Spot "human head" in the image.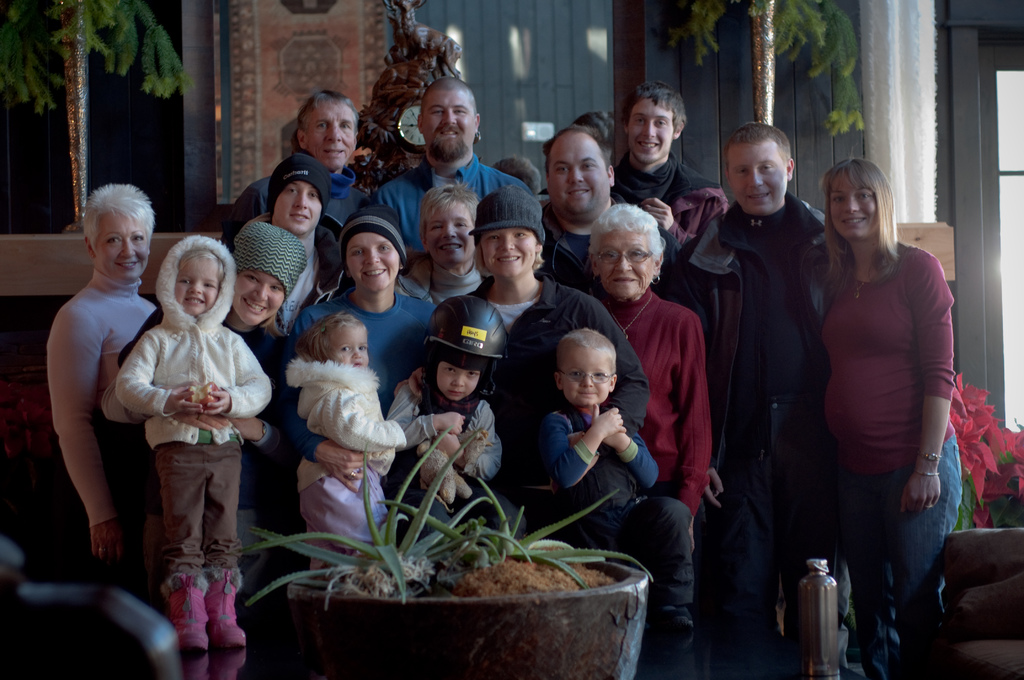
"human head" found at locate(726, 120, 795, 215).
